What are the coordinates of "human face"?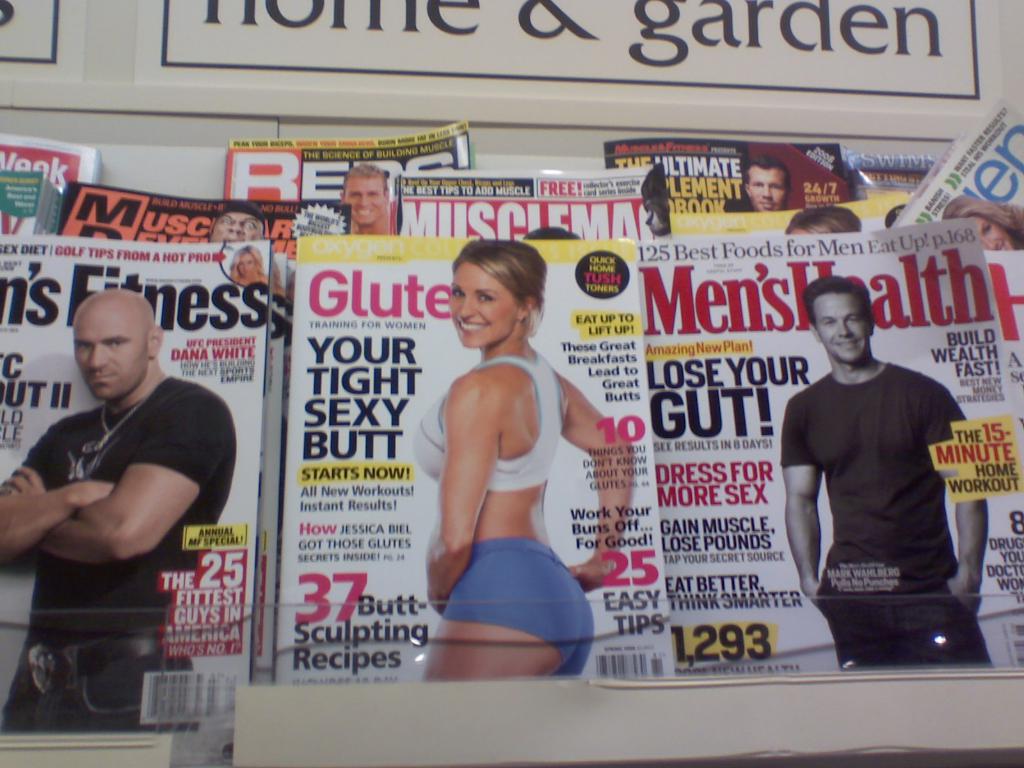
749:166:786:213.
